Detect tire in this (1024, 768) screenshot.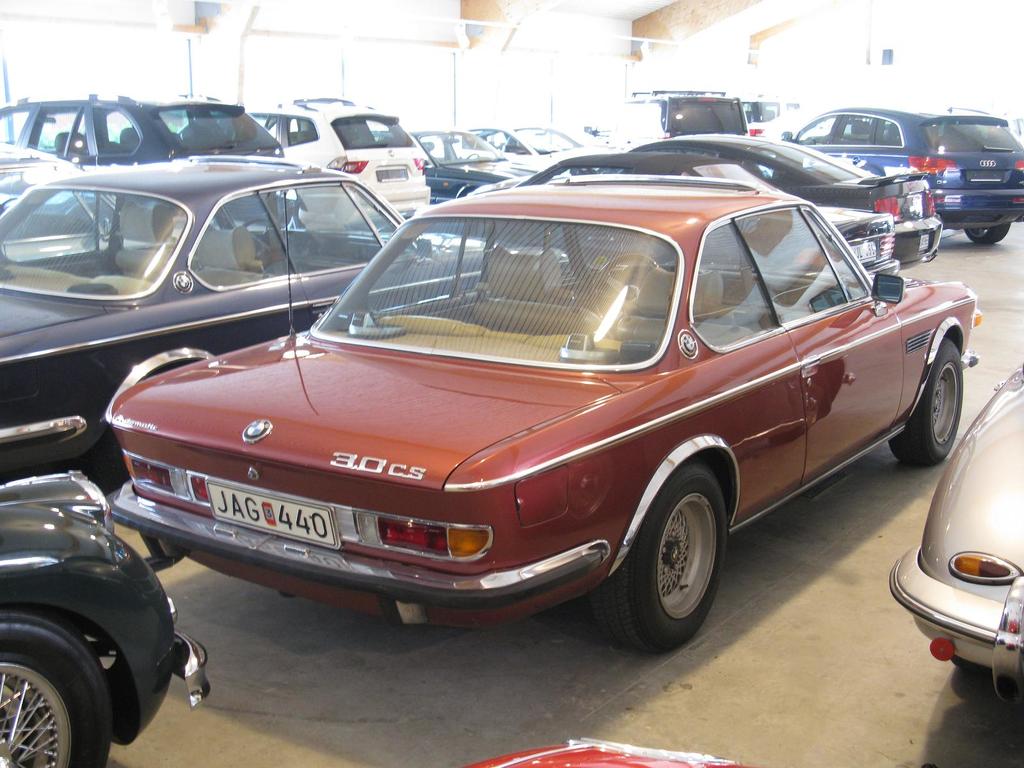
Detection: x1=887, y1=337, x2=964, y2=467.
